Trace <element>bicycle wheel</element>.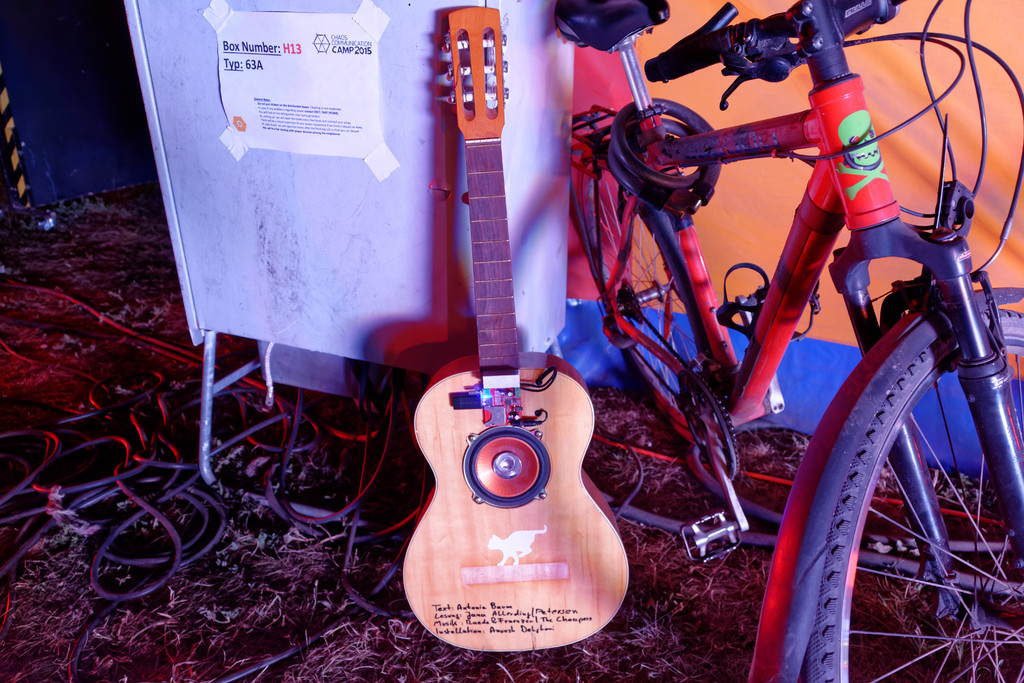
Traced to <box>572,154,710,446</box>.
